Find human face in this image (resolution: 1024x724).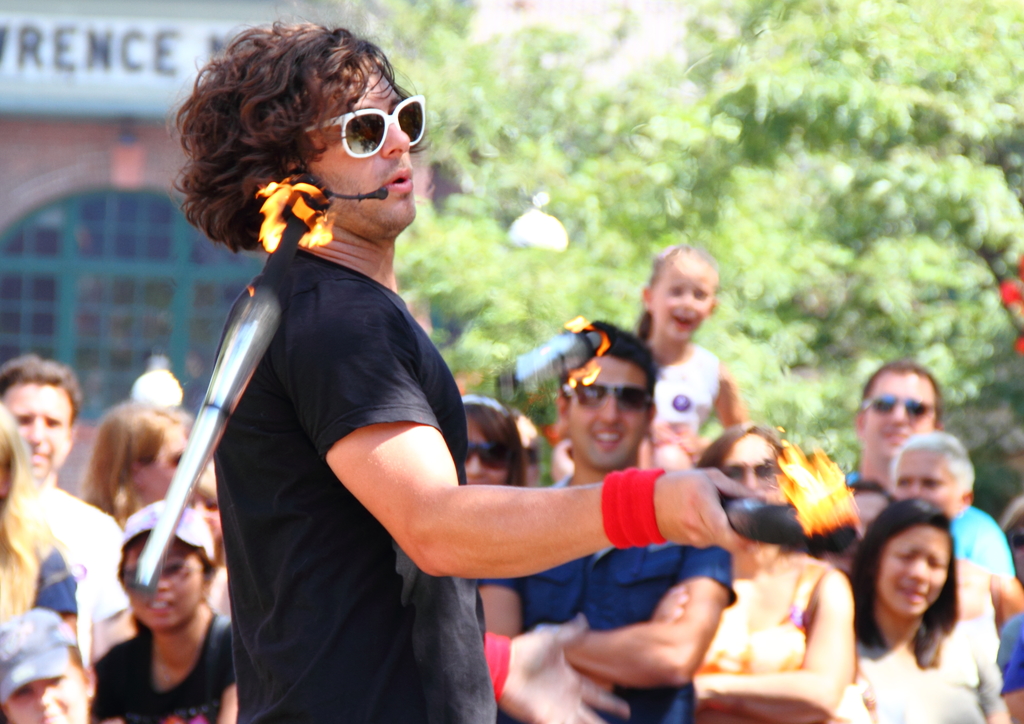
[569,345,650,464].
